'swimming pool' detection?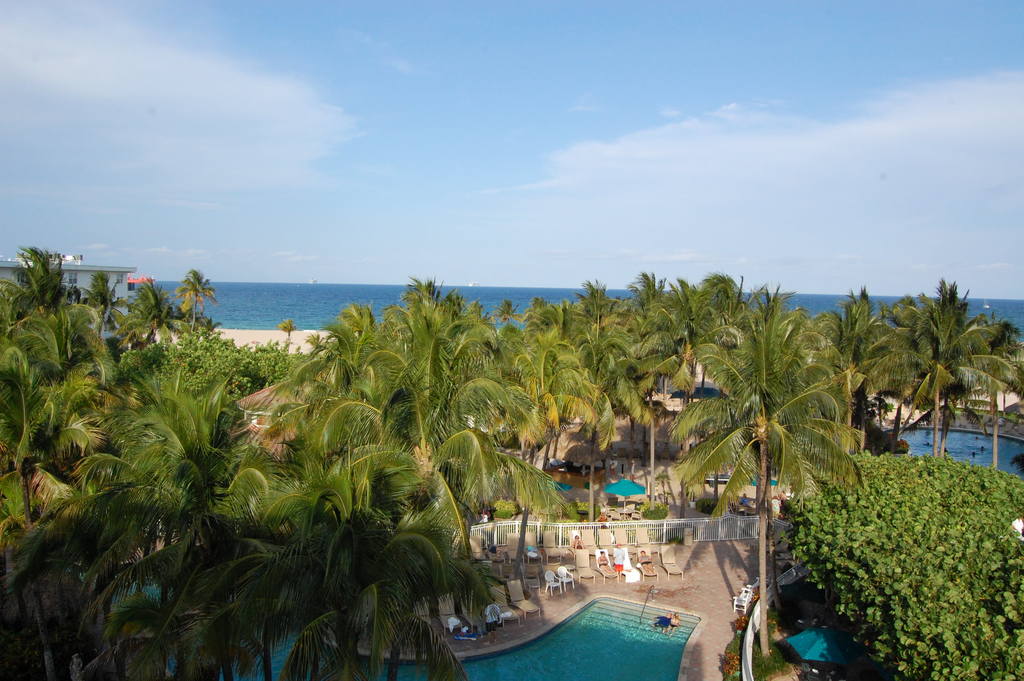
<bbox>253, 587, 700, 680</bbox>
